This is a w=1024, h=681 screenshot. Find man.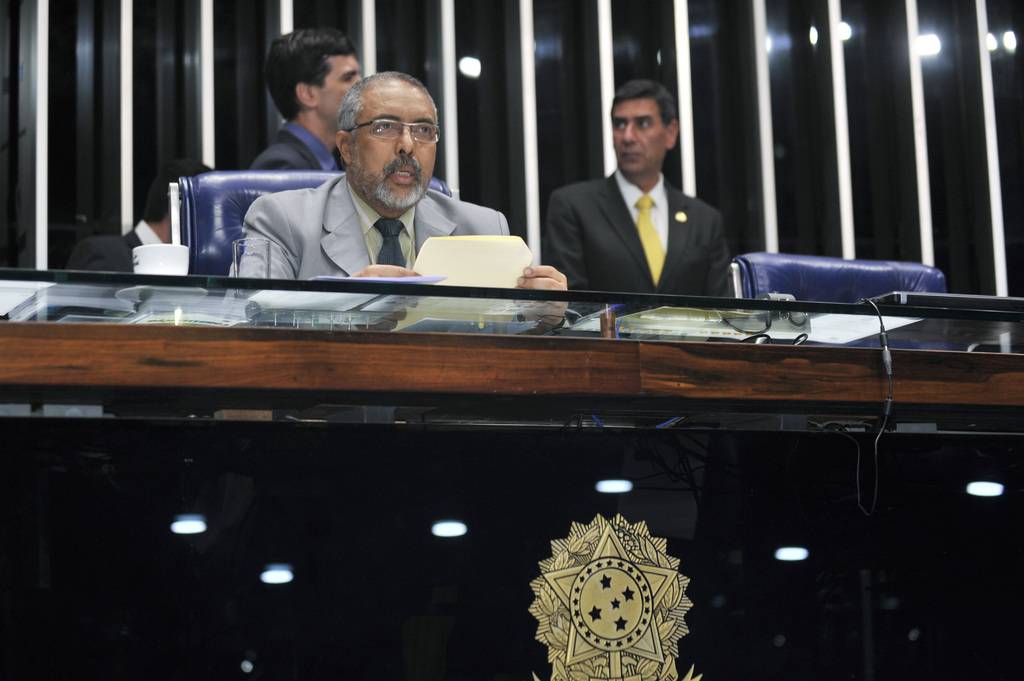
Bounding box: bbox(250, 28, 364, 170).
